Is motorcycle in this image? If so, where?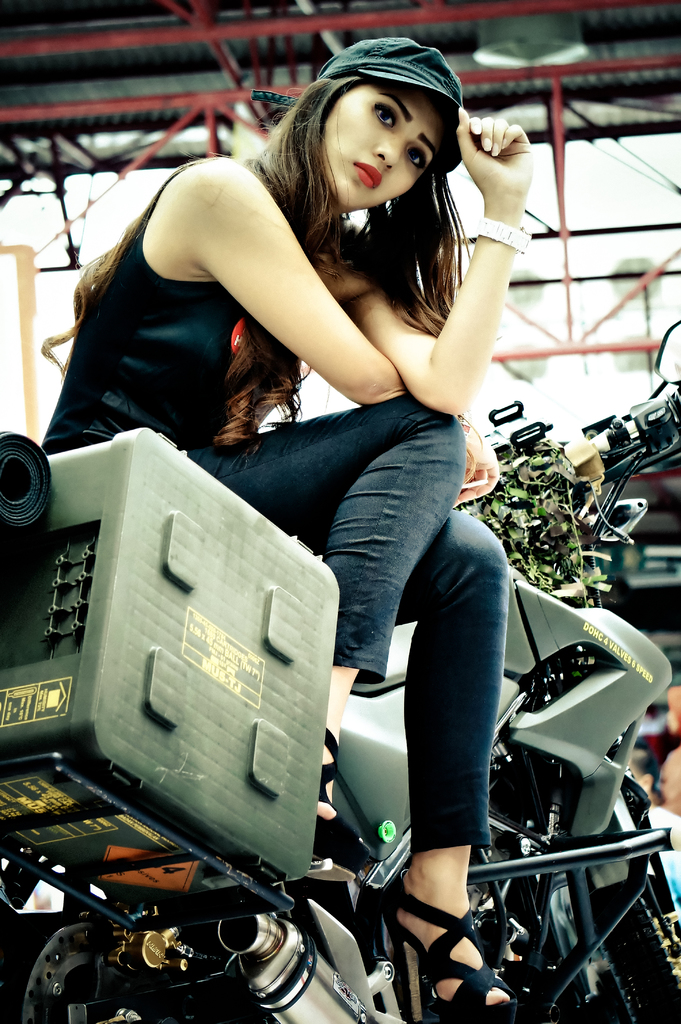
Yes, at rect(0, 317, 680, 1023).
